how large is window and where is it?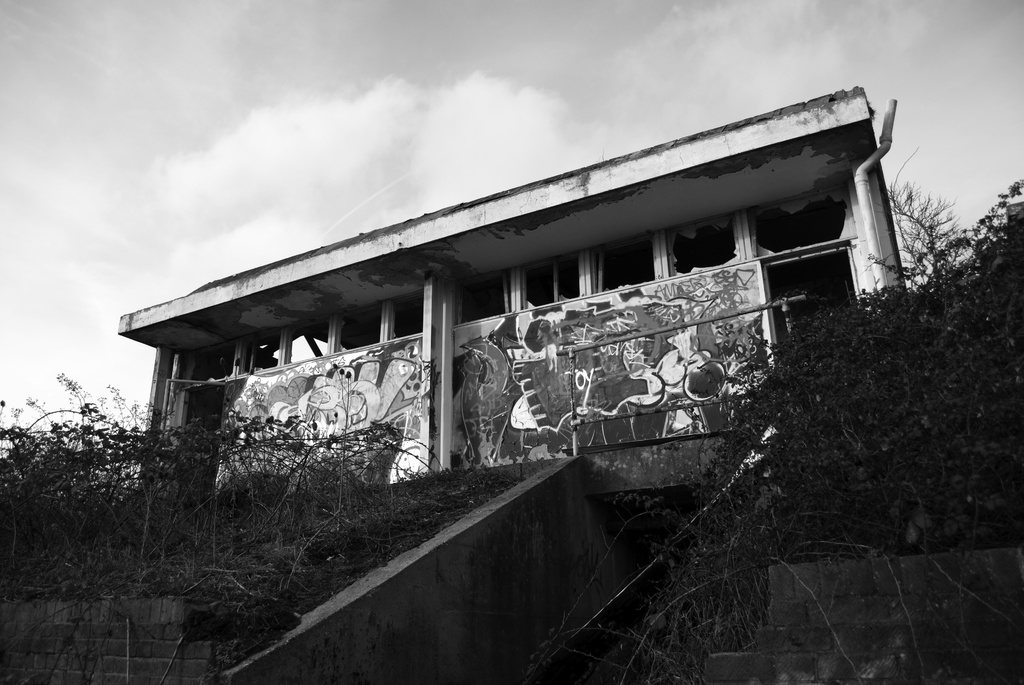
Bounding box: box(335, 303, 385, 352).
